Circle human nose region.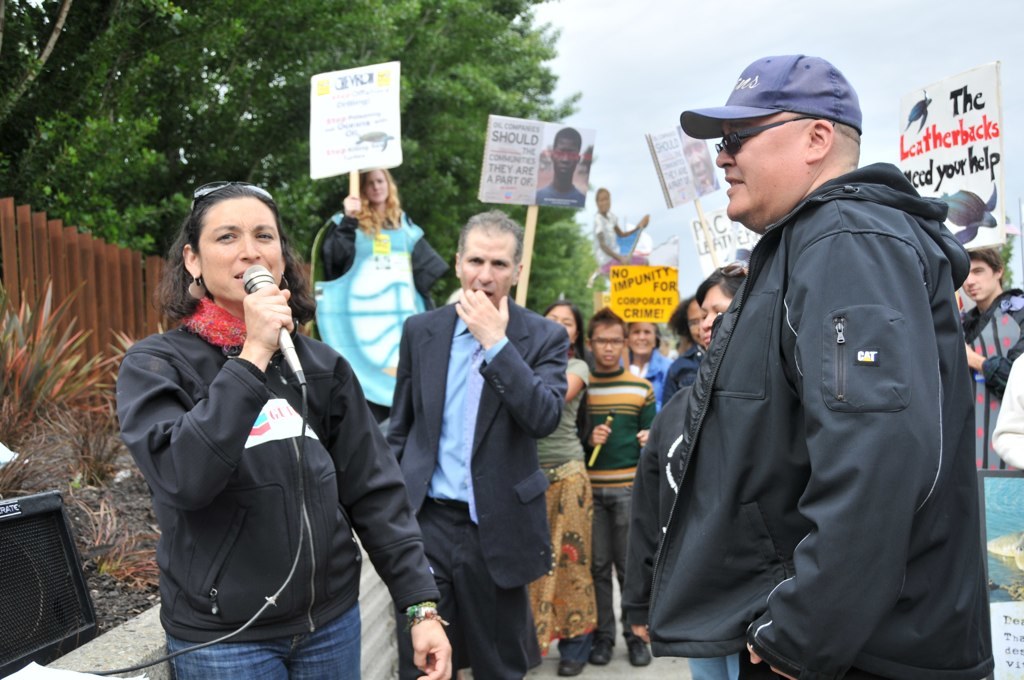
Region: {"left": 718, "top": 141, "right": 731, "bottom": 170}.
